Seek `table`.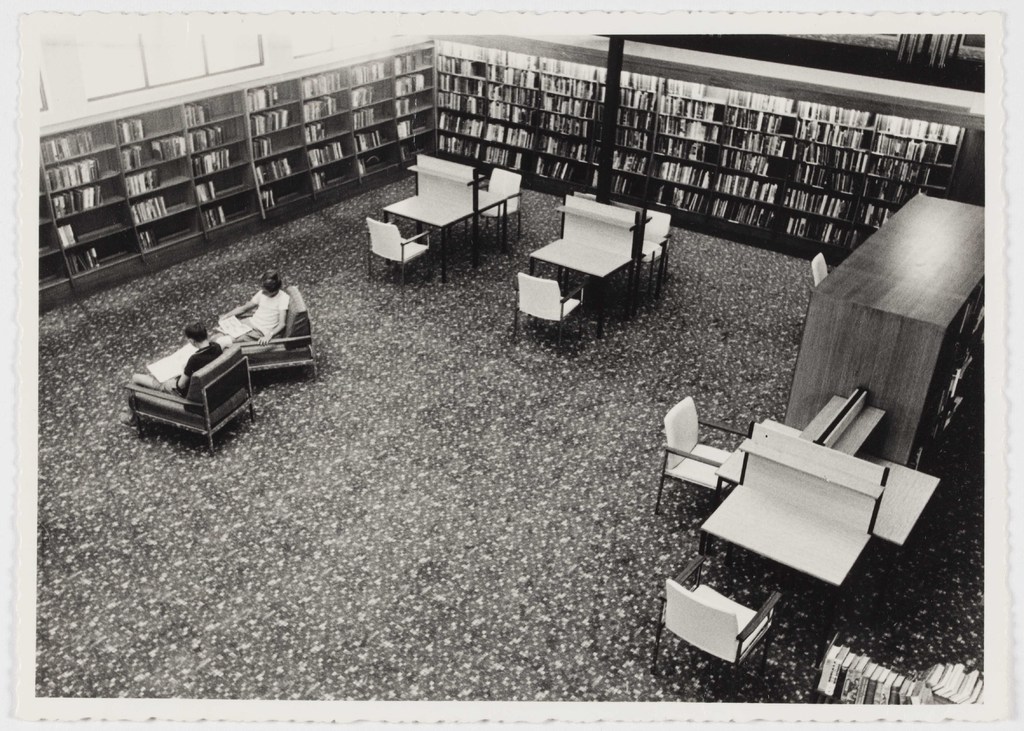
crop(381, 155, 519, 285).
